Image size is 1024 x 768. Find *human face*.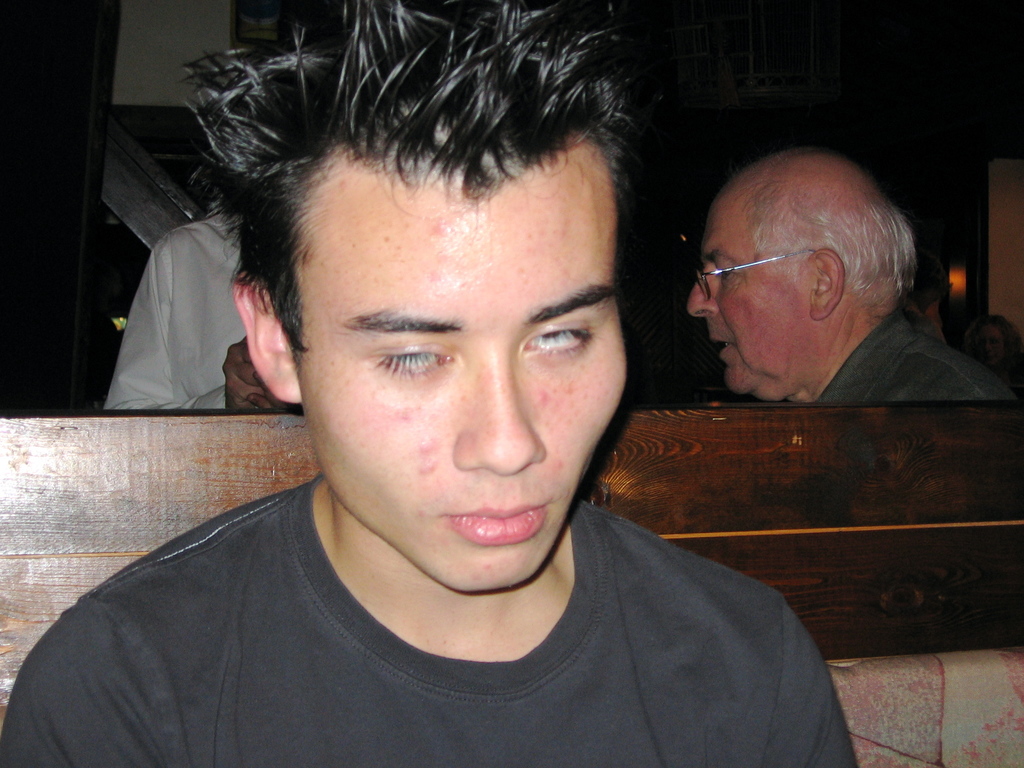
{"left": 305, "top": 207, "right": 624, "bottom": 595}.
